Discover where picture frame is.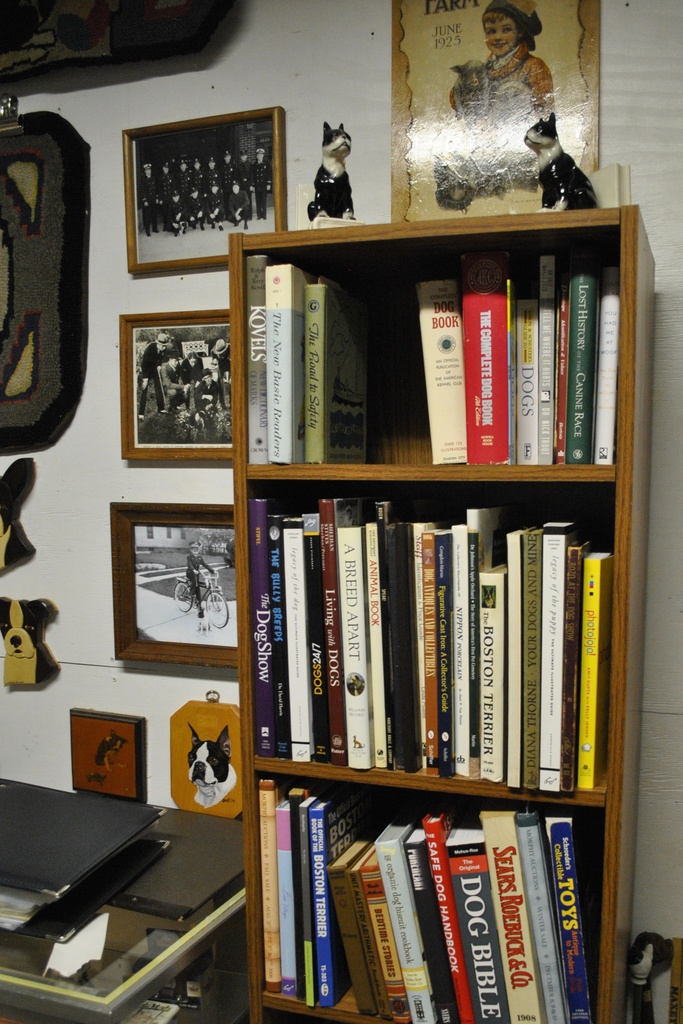
Discovered at left=0, top=458, right=45, bottom=579.
